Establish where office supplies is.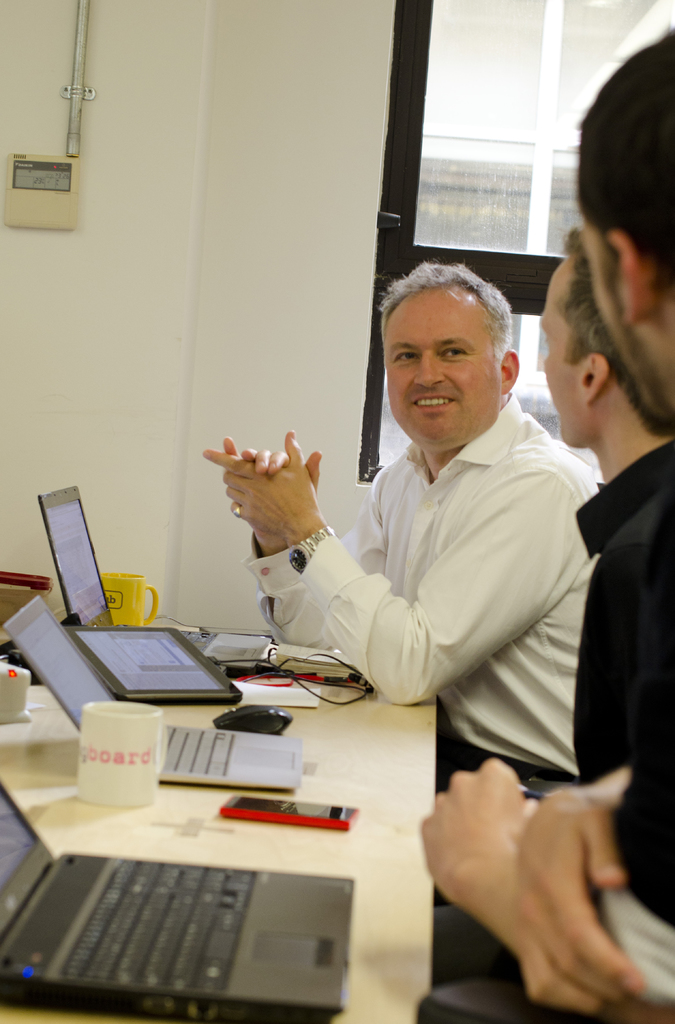
Established at <region>14, 774, 420, 1021</region>.
